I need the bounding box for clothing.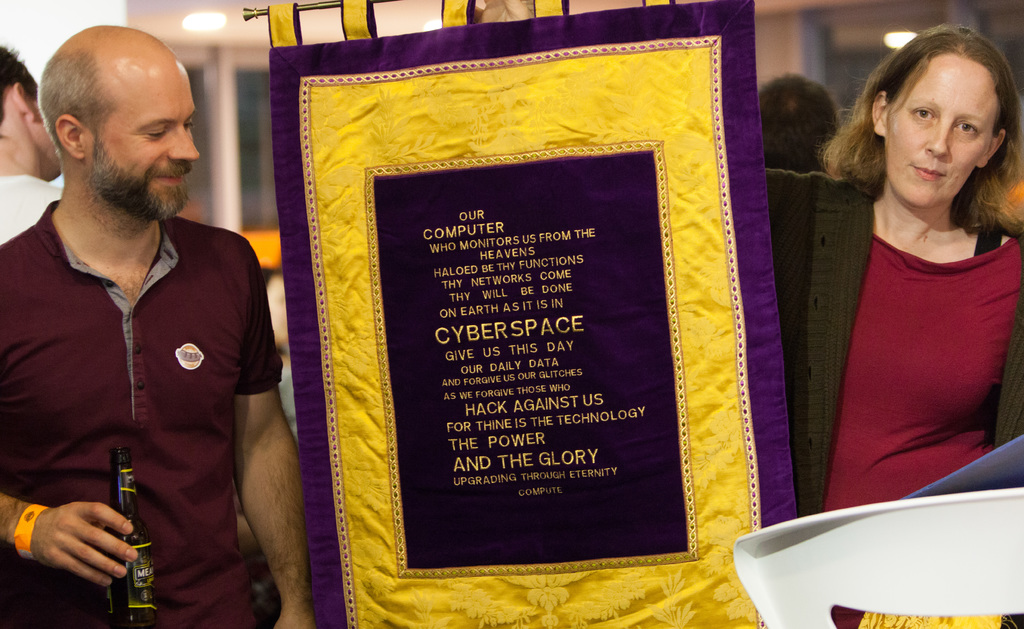
Here it is: 0/175/61/245.
